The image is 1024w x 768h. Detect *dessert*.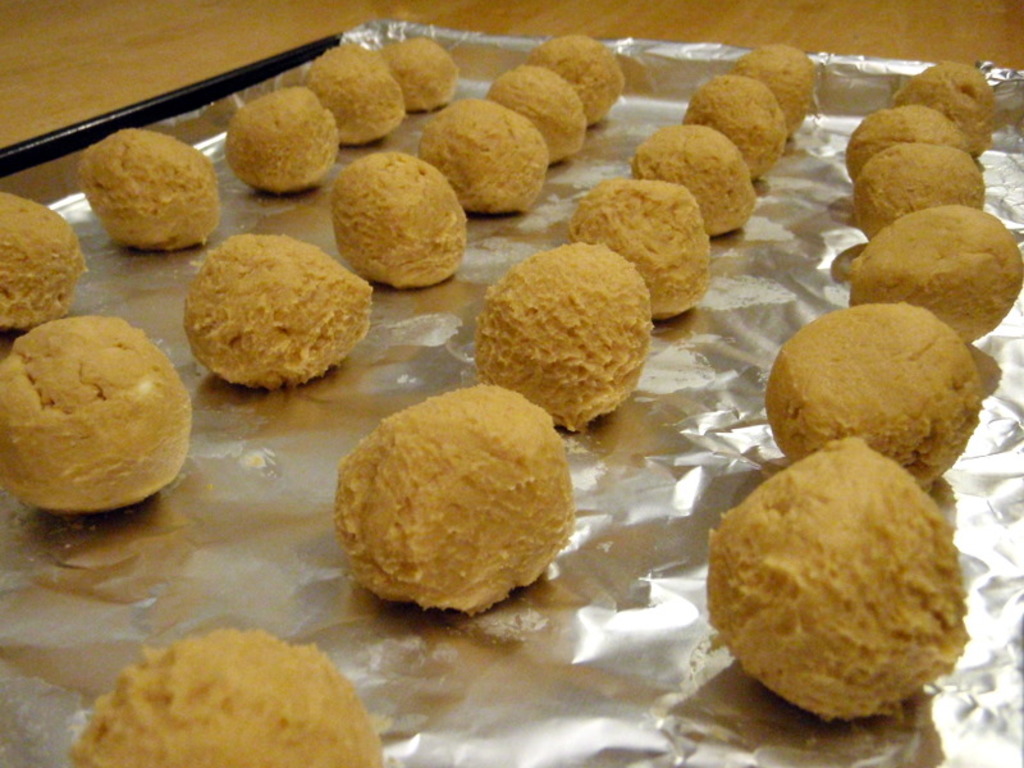
Detection: 742, 305, 996, 527.
